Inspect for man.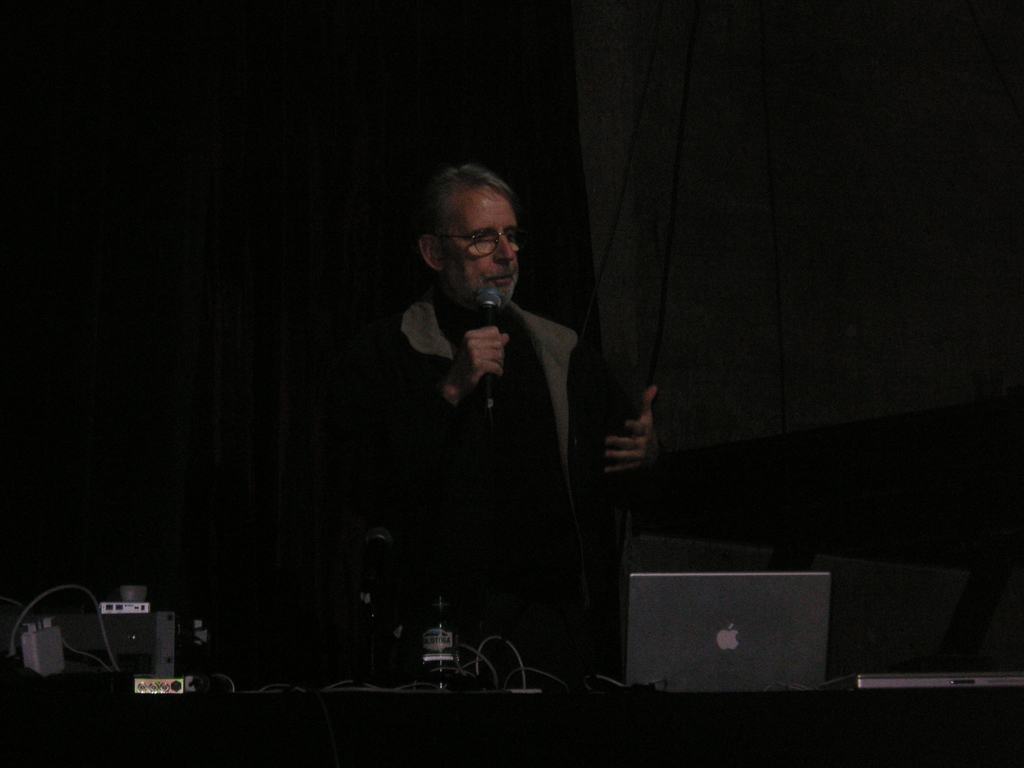
Inspection: pyautogui.locateOnScreen(374, 163, 619, 637).
